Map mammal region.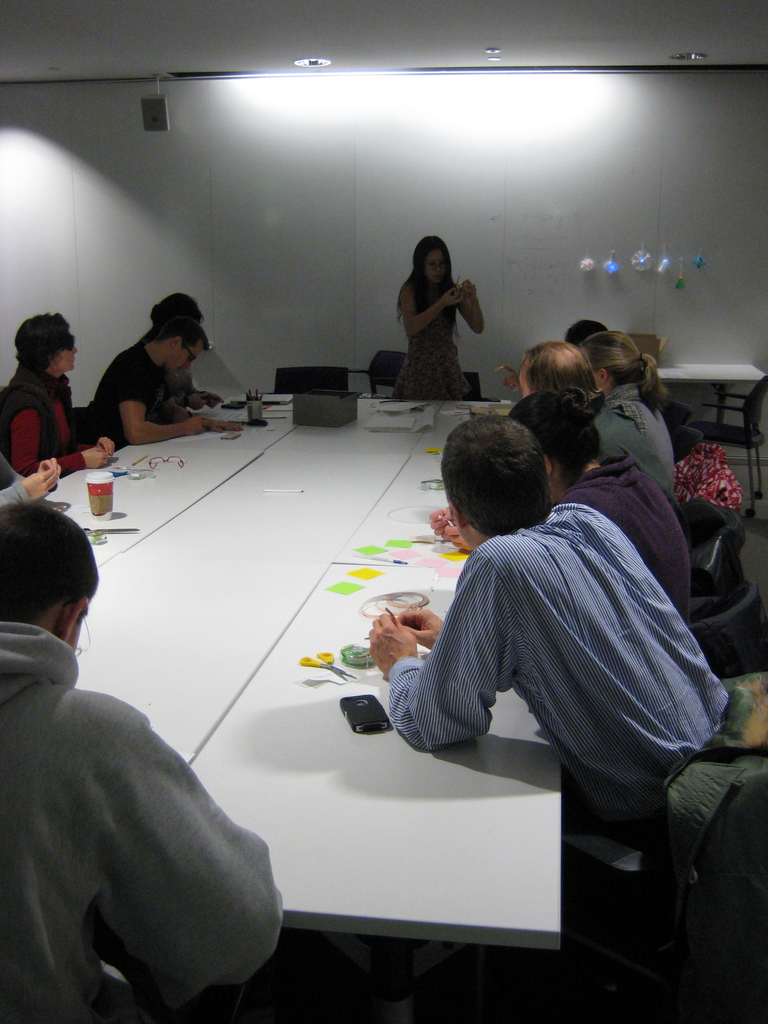
Mapped to 0/612/318/1023.
